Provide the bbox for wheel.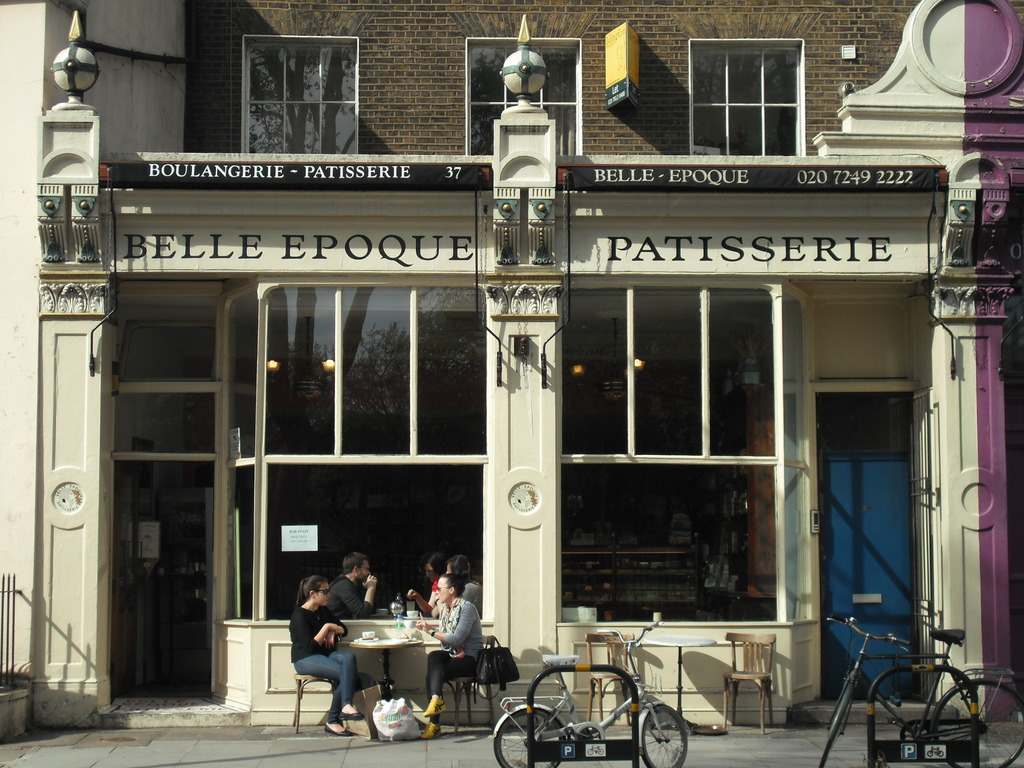
Rect(931, 685, 1023, 767).
